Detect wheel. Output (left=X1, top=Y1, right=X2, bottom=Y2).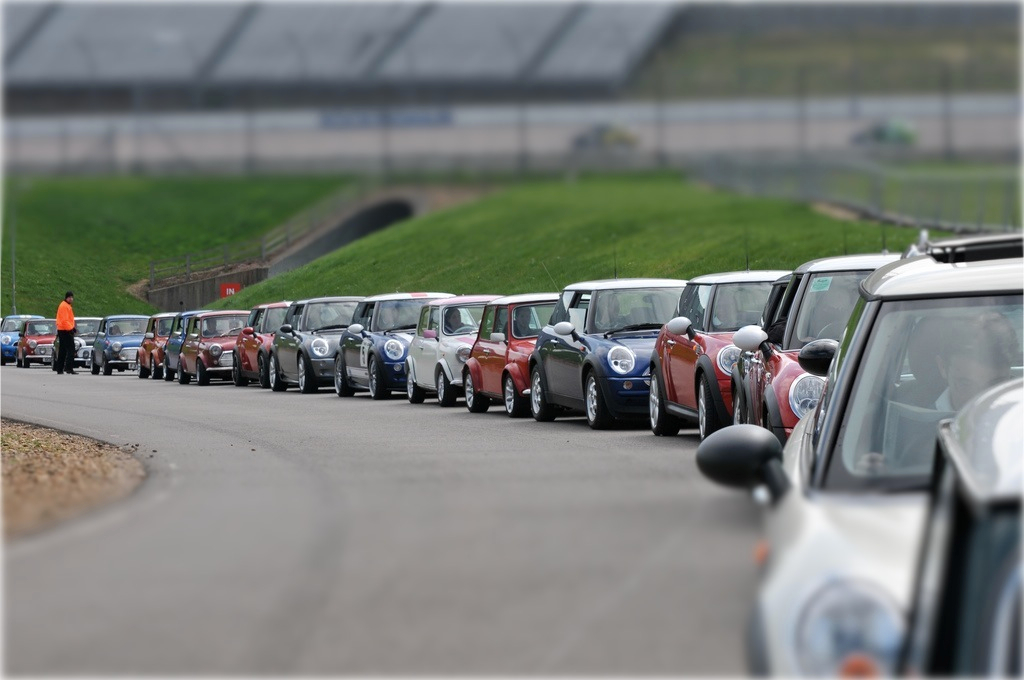
(left=695, top=375, right=727, bottom=447).
